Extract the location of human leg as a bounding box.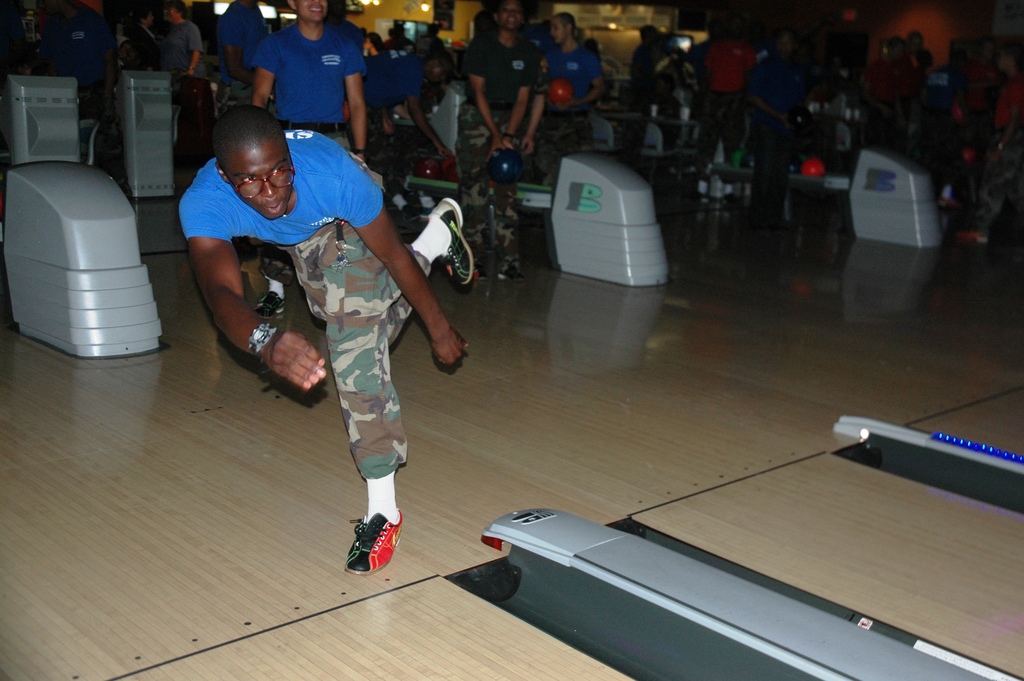
select_region(289, 195, 476, 341).
